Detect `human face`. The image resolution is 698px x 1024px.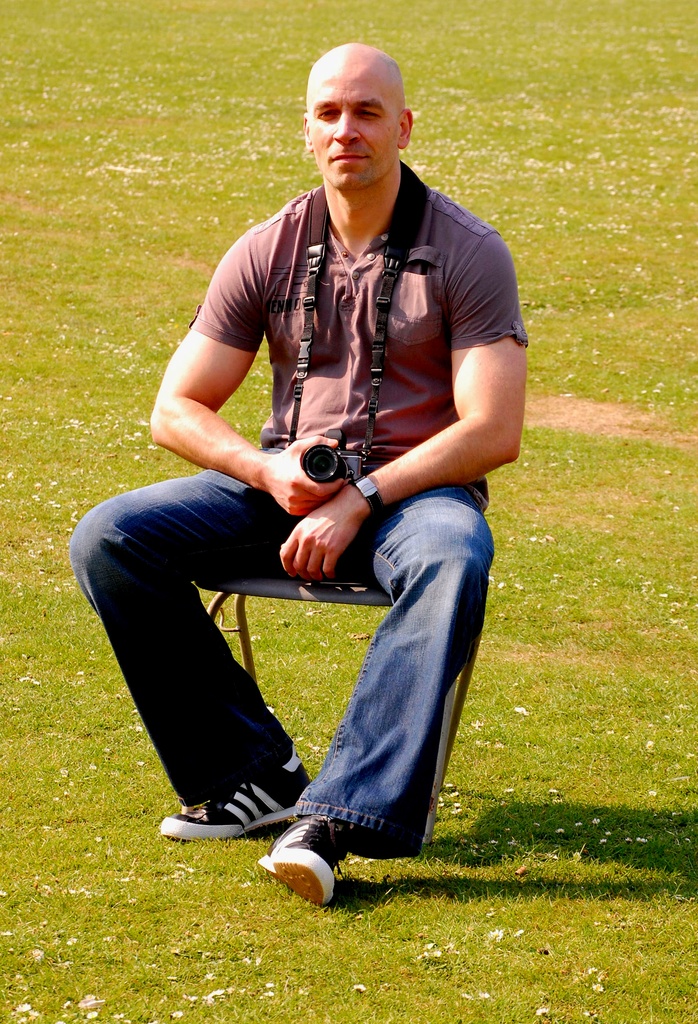
(309,49,398,193).
